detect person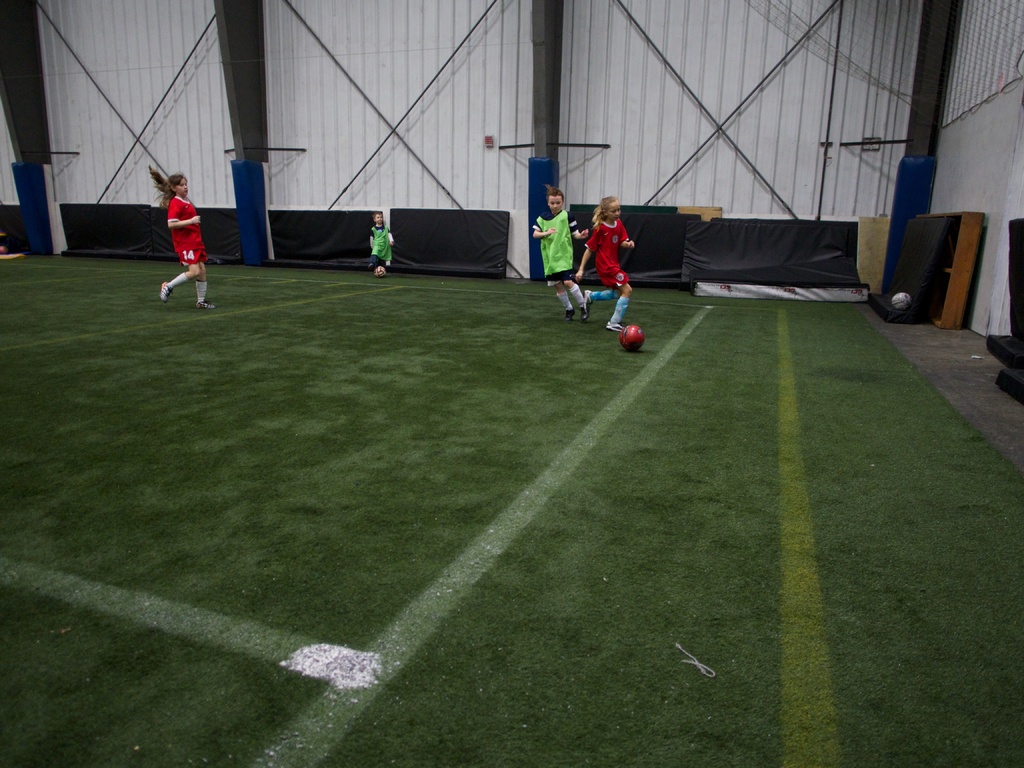
region(146, 165, 219, 309)
